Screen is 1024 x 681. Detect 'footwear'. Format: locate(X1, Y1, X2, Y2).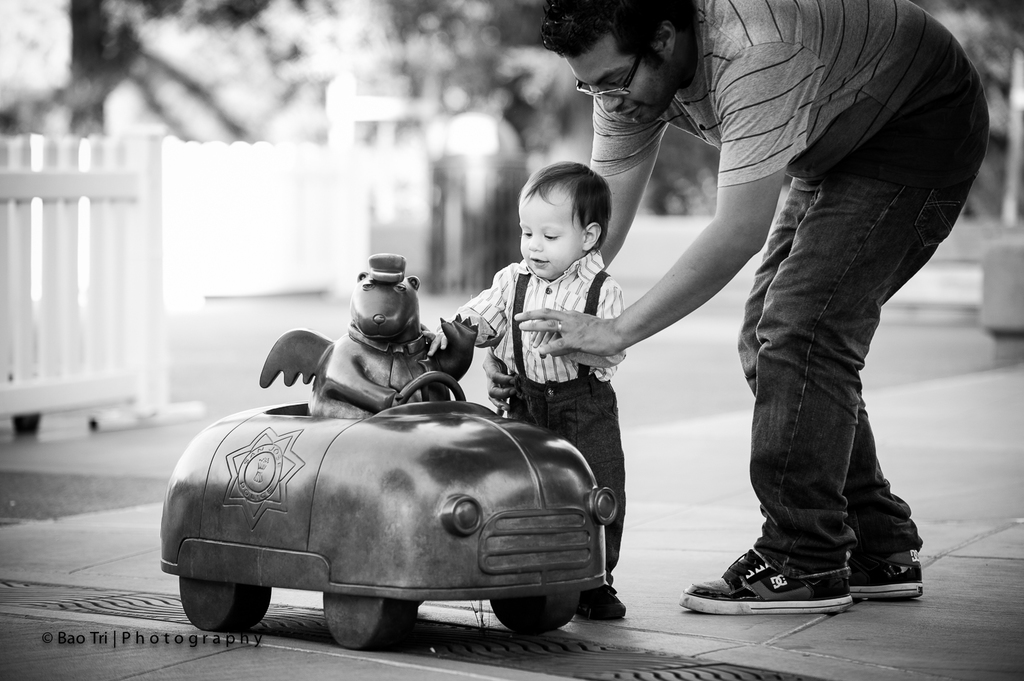
locate(845, 556, 924, 602).
